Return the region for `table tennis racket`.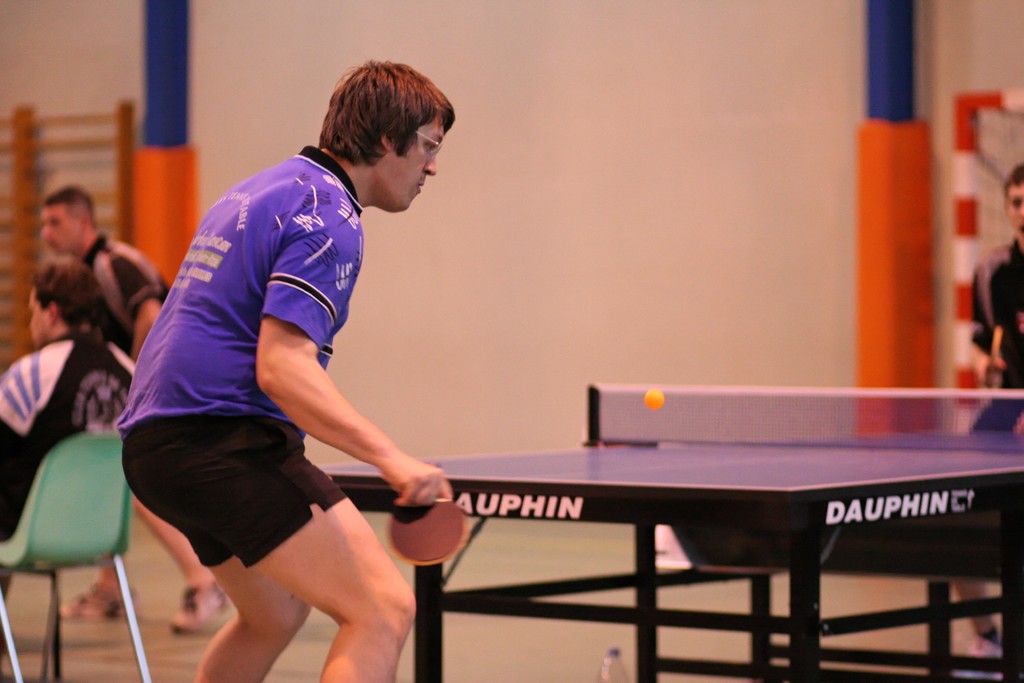
{"x1": 943, "y1": 366, "x2": 988, "y2": 411}.
